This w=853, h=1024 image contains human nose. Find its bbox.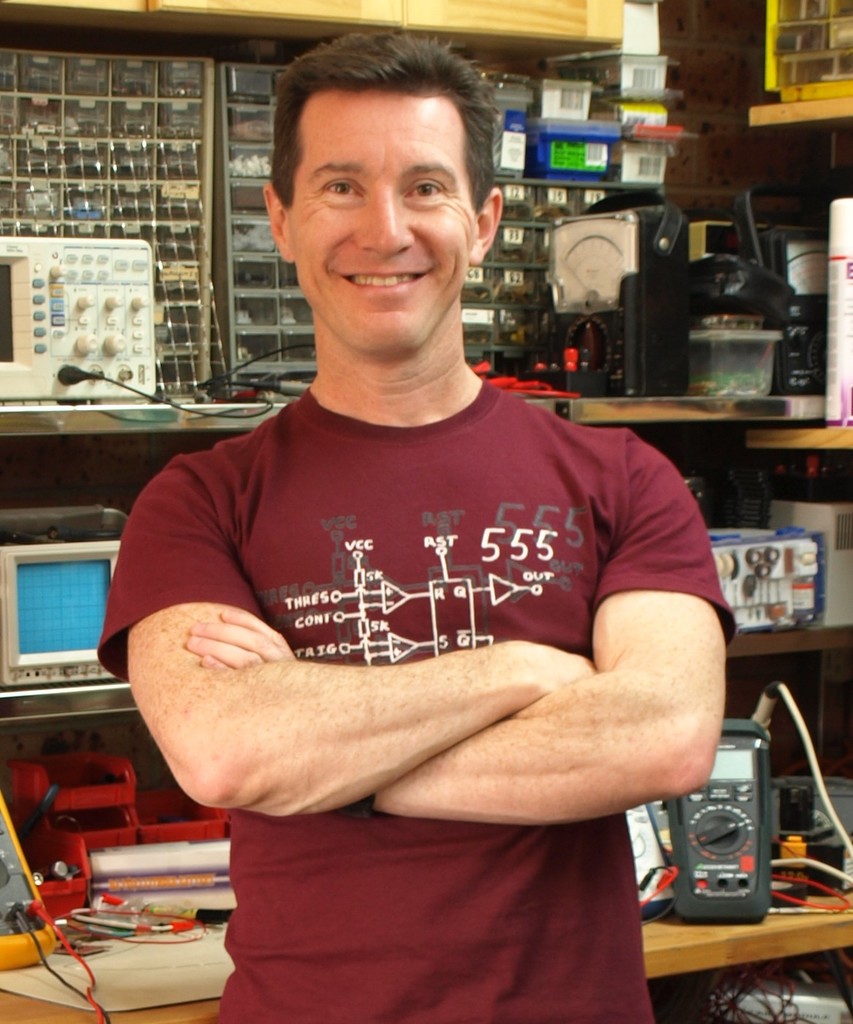
[left=352, top=191, right=417, bottom=262].
